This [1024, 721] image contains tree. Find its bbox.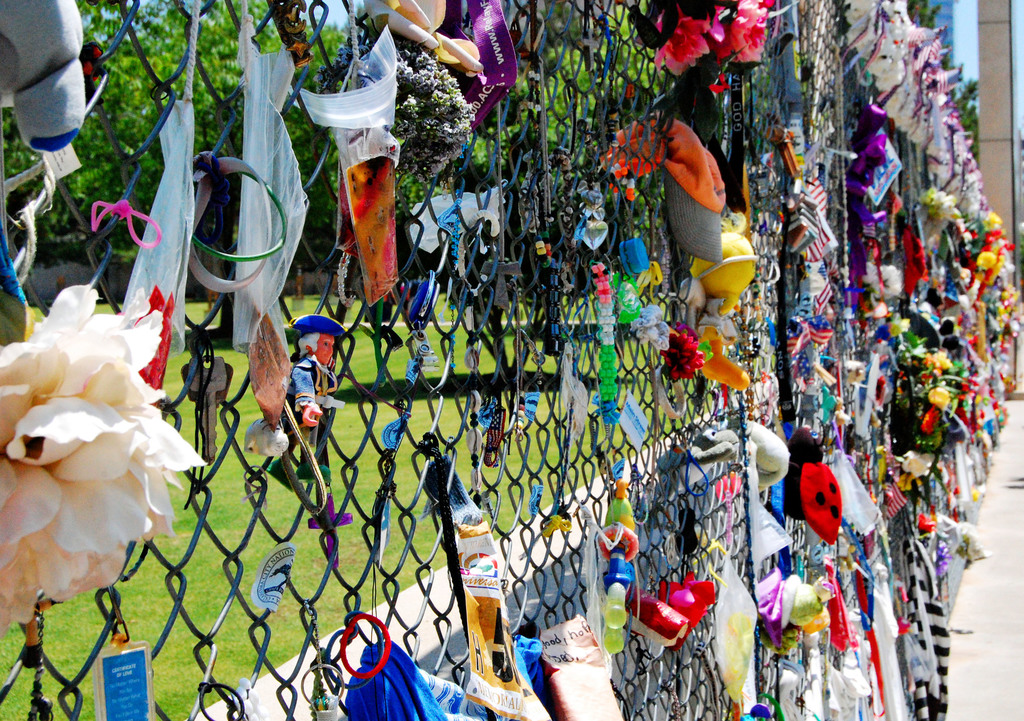
31, 0, 334, 289.
